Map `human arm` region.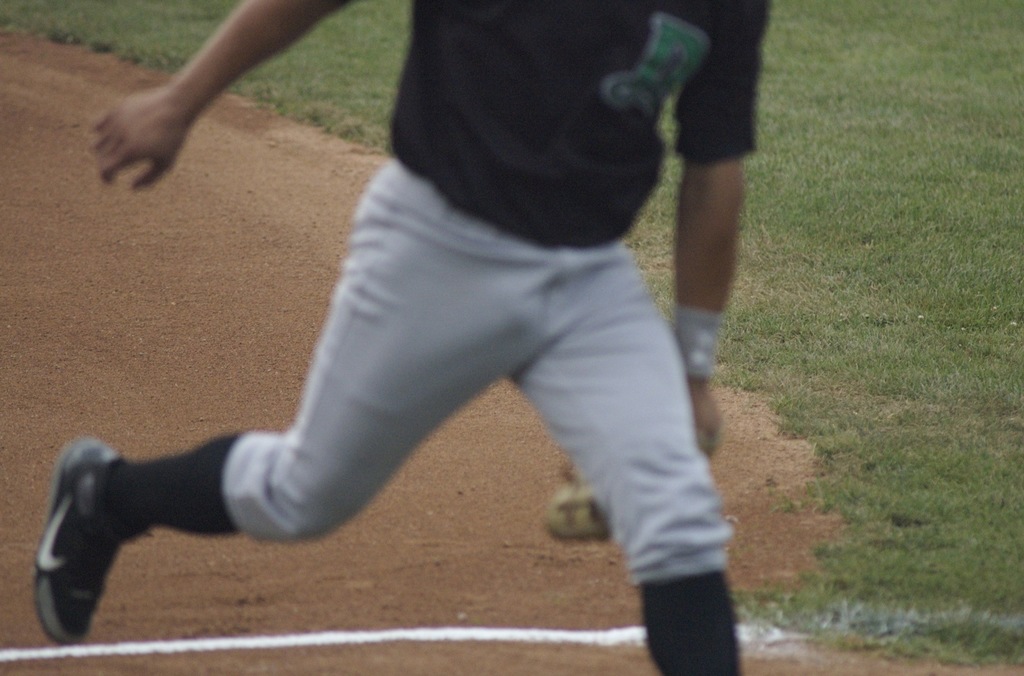
Mapped to <box>92,8,336,168</box>.
